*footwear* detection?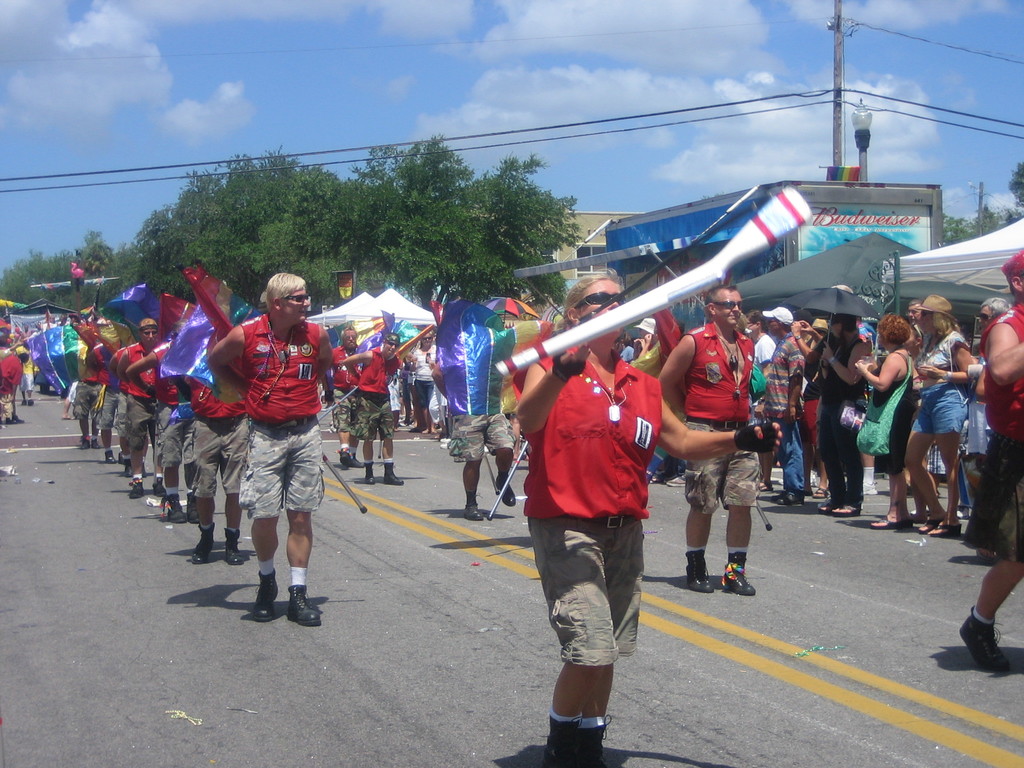
x1=155, y1=474, x2=171, y2=494
